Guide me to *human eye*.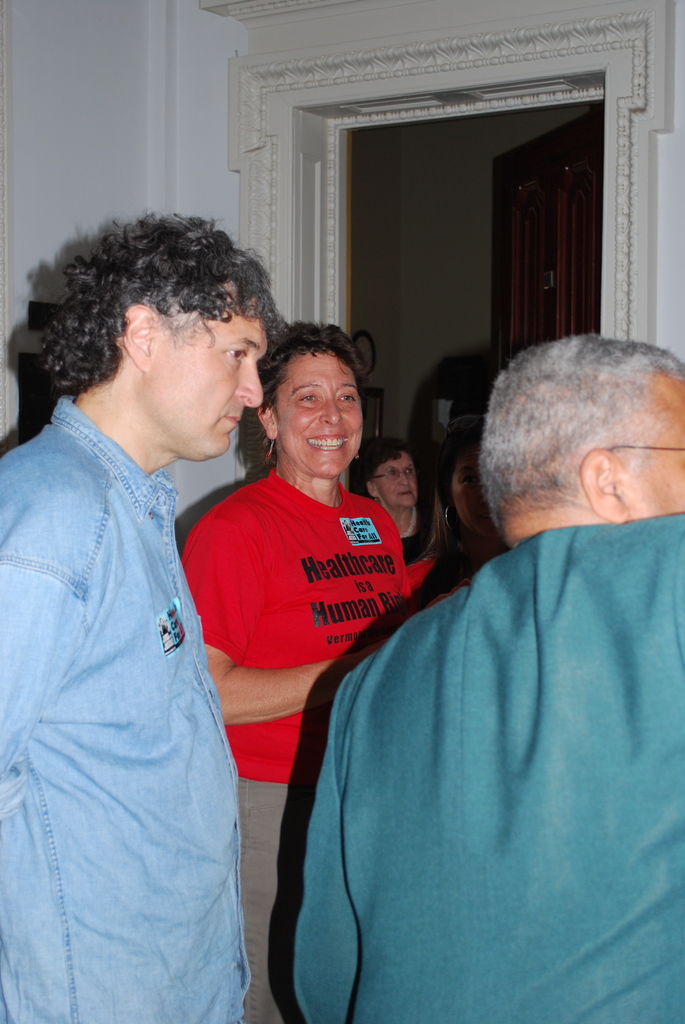
Guidance: (407,467,417,476).
